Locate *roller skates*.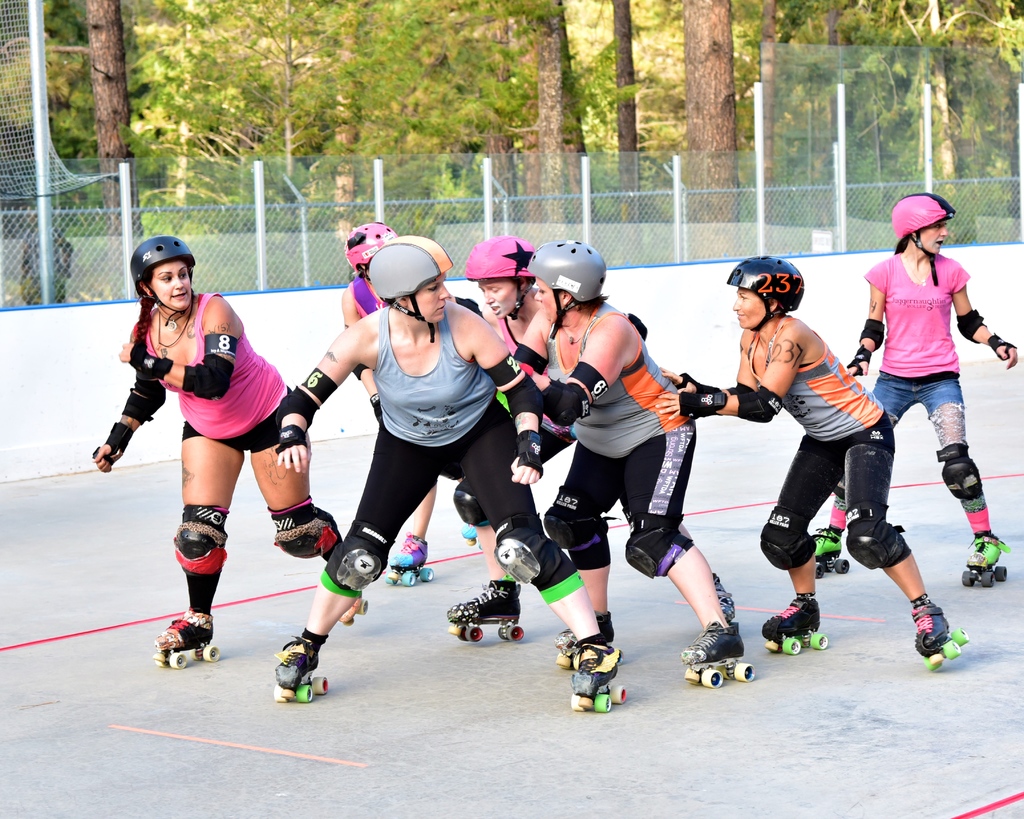
Bounding box: 811/523/851/578.
